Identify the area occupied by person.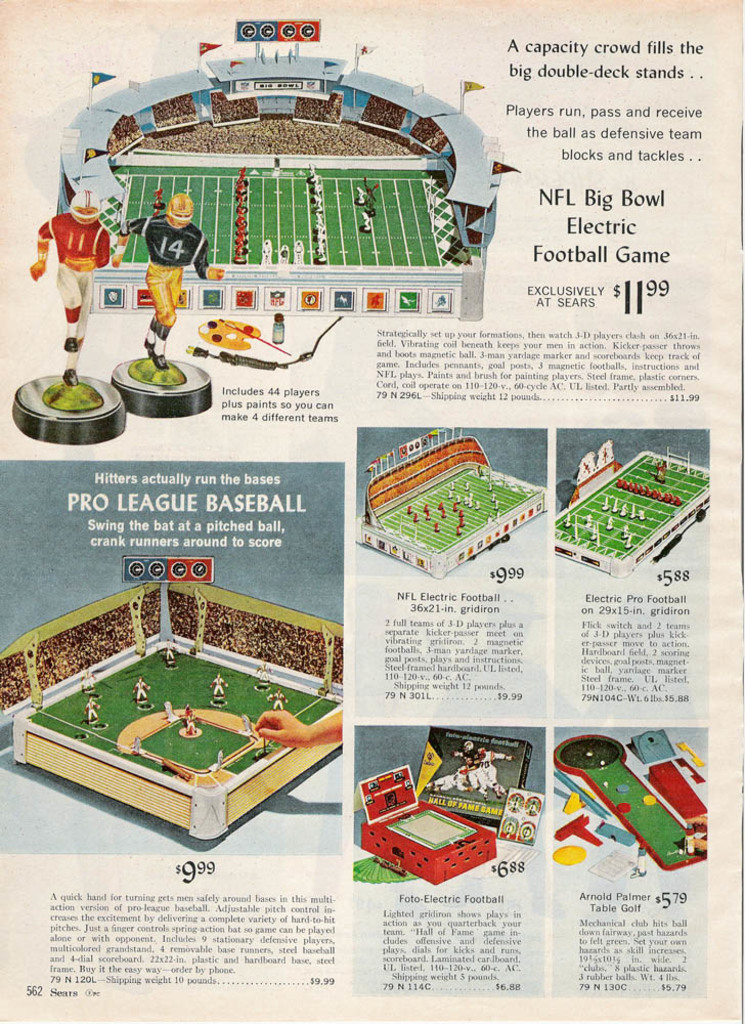
Area: x1=207 y1=671 x2=228 y2=705.
